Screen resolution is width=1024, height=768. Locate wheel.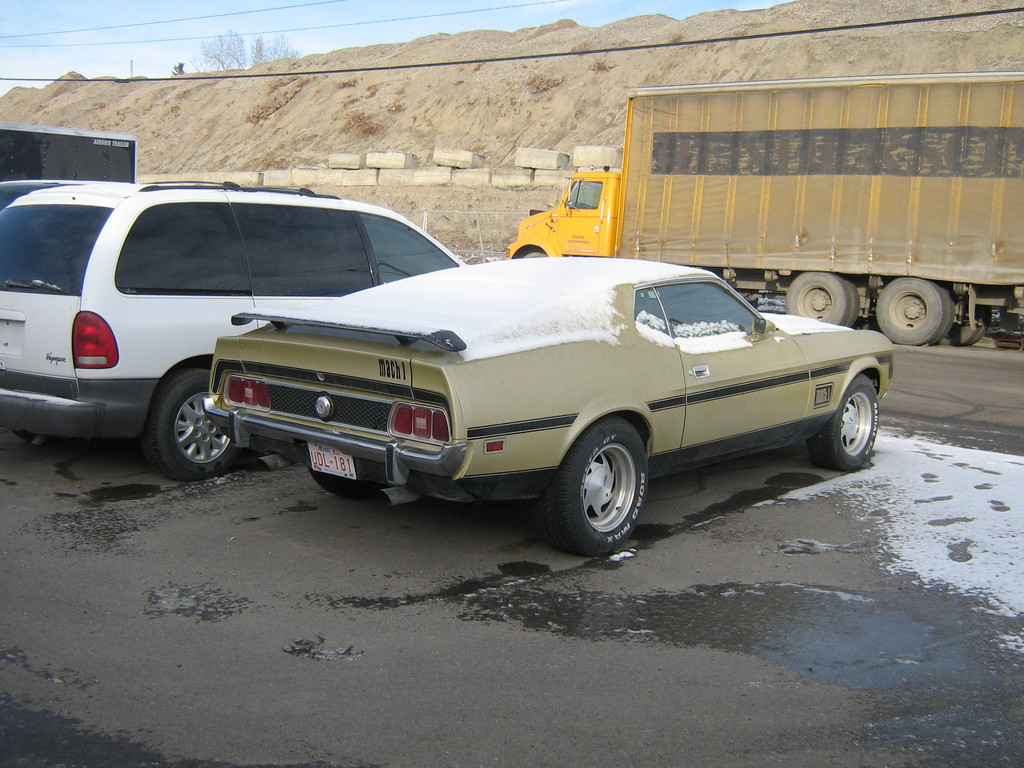
x1=138 y1=360 x2=250 y2=479.
